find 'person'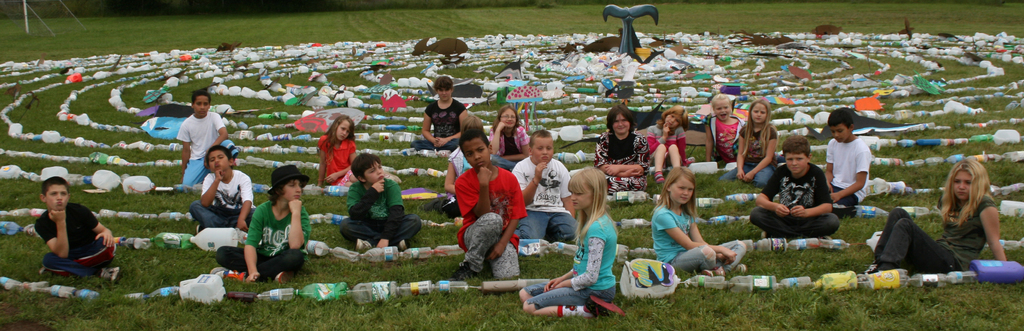
detection(191, 152, 261, 234)
